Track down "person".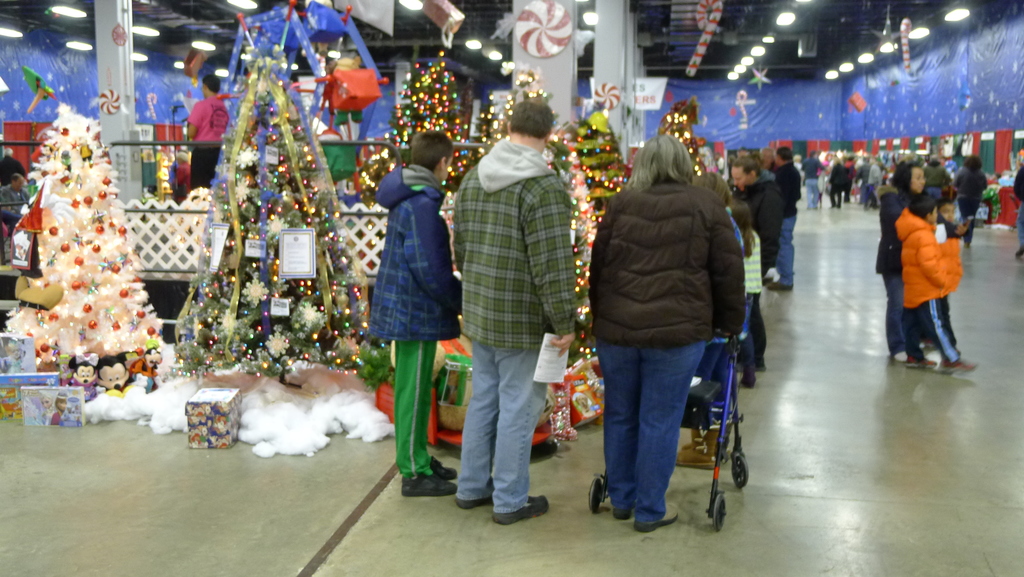
Tracked to (left=0, top=169, right=32, bottom=265).
